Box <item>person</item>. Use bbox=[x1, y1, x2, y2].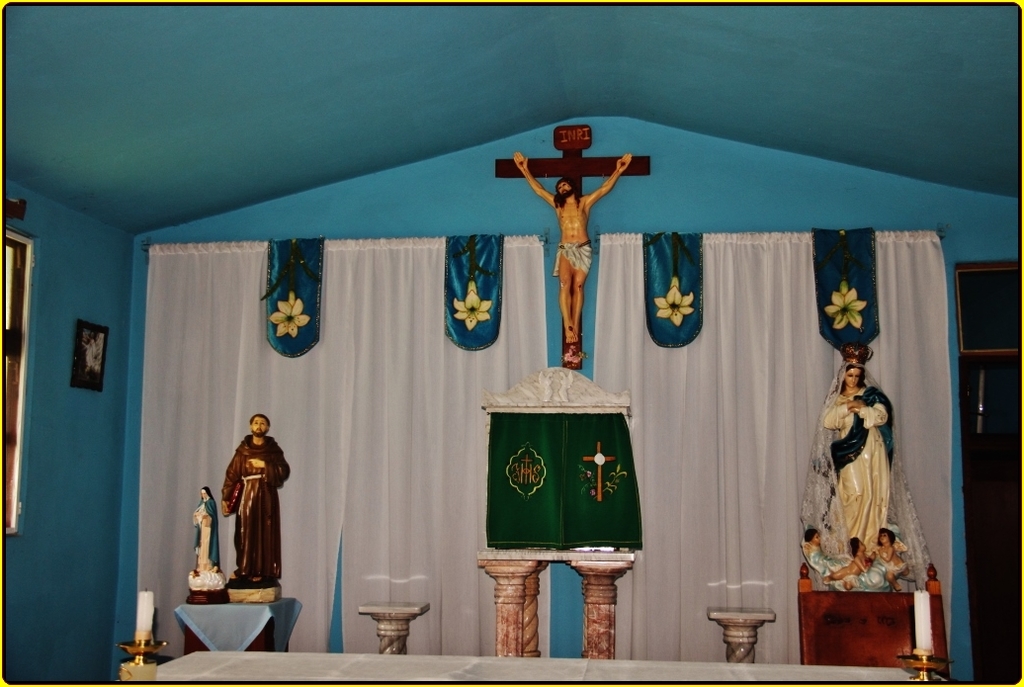
bbox=[821, 537, 878, 590].
